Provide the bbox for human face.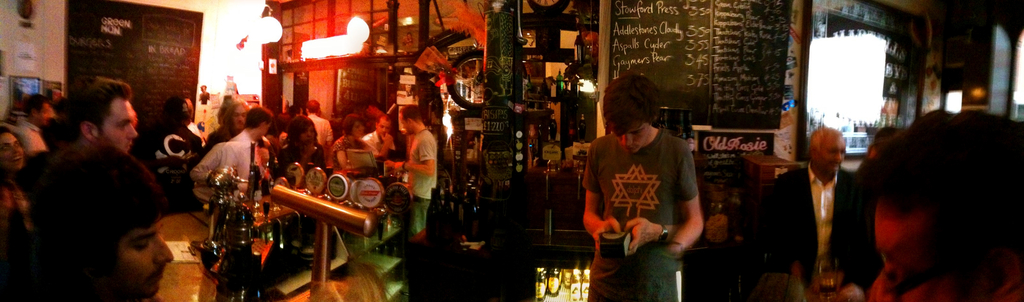
{"left": 232, "top": 107, "right": 246, "bottom": 132}.
